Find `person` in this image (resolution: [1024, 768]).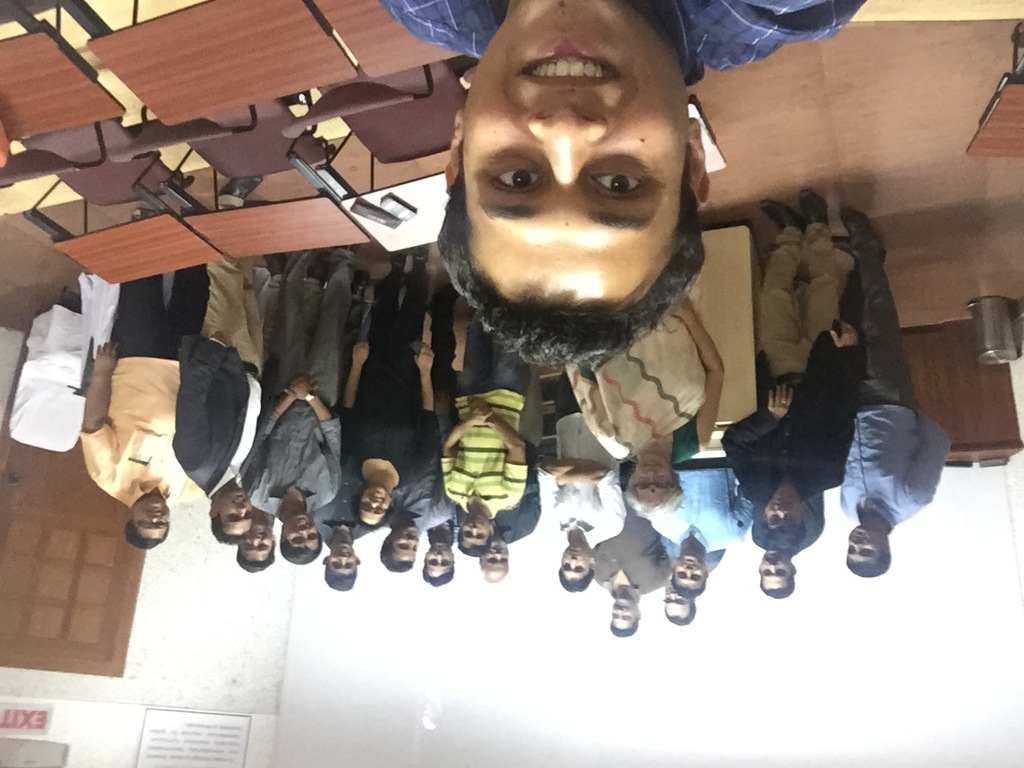
734/178/937/615.
